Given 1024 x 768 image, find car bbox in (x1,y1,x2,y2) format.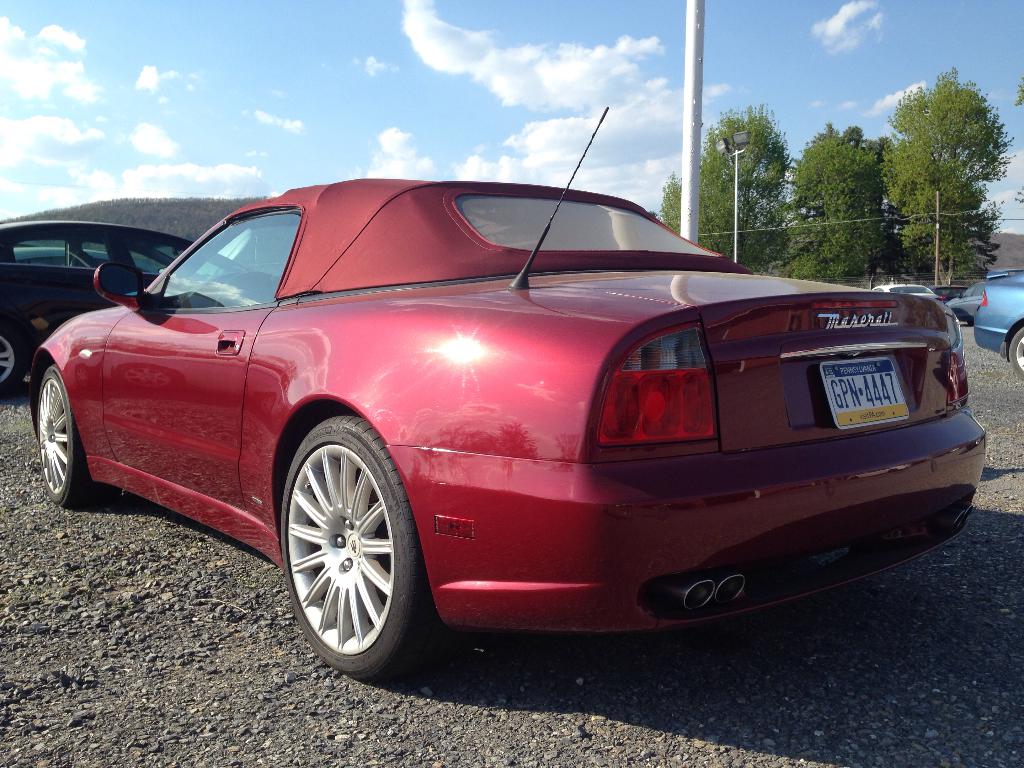
(0,216,249,389).
